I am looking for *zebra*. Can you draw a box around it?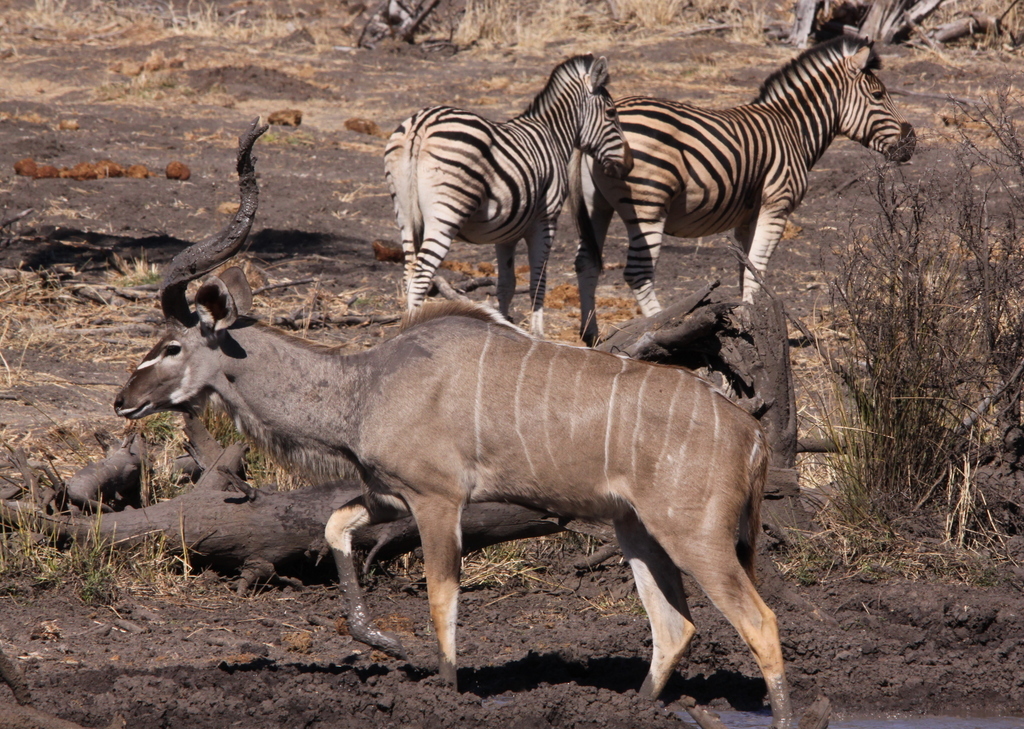
Sure, the bounding box is [left=382, top=51, right=636, bottom=337].
